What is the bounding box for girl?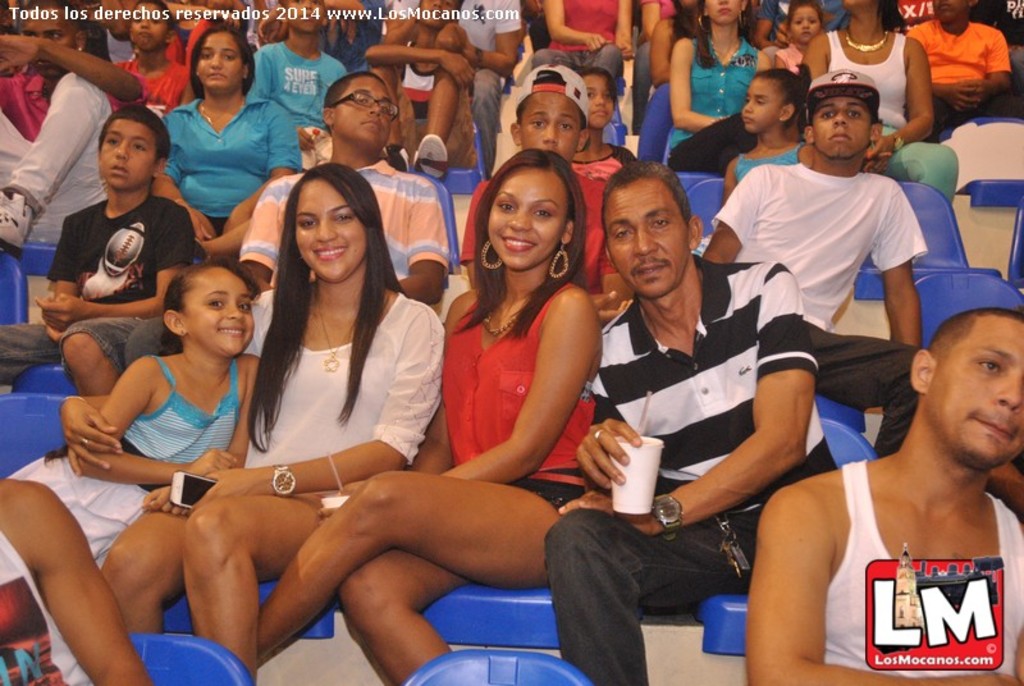
region(774, 0, 820, 78).
